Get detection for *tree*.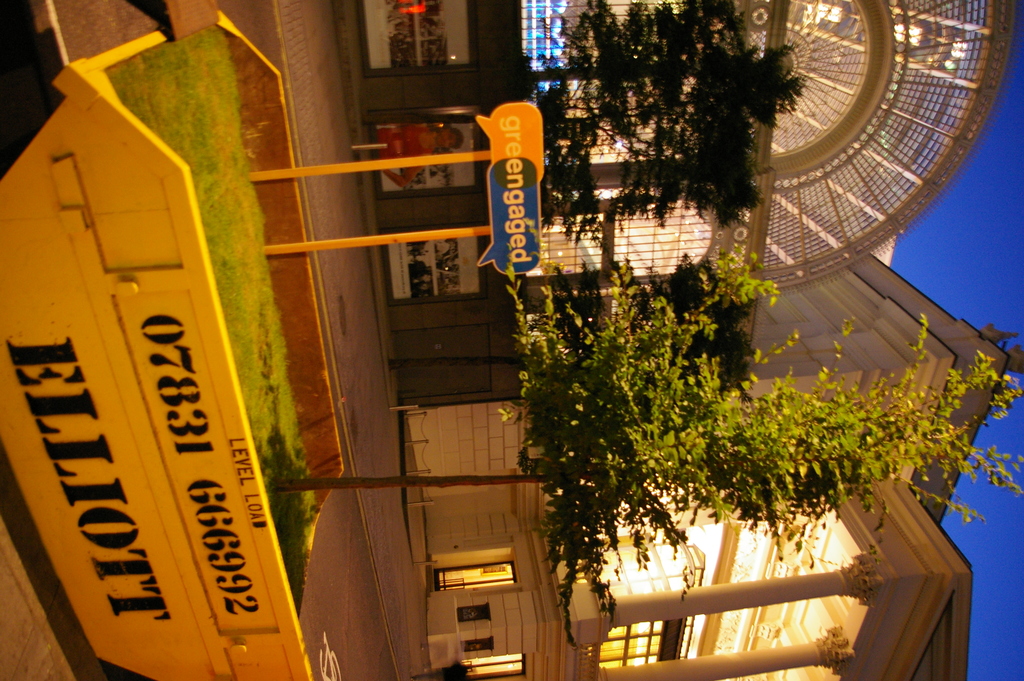
Detection: bbox=(415, 3, 806, 242).
